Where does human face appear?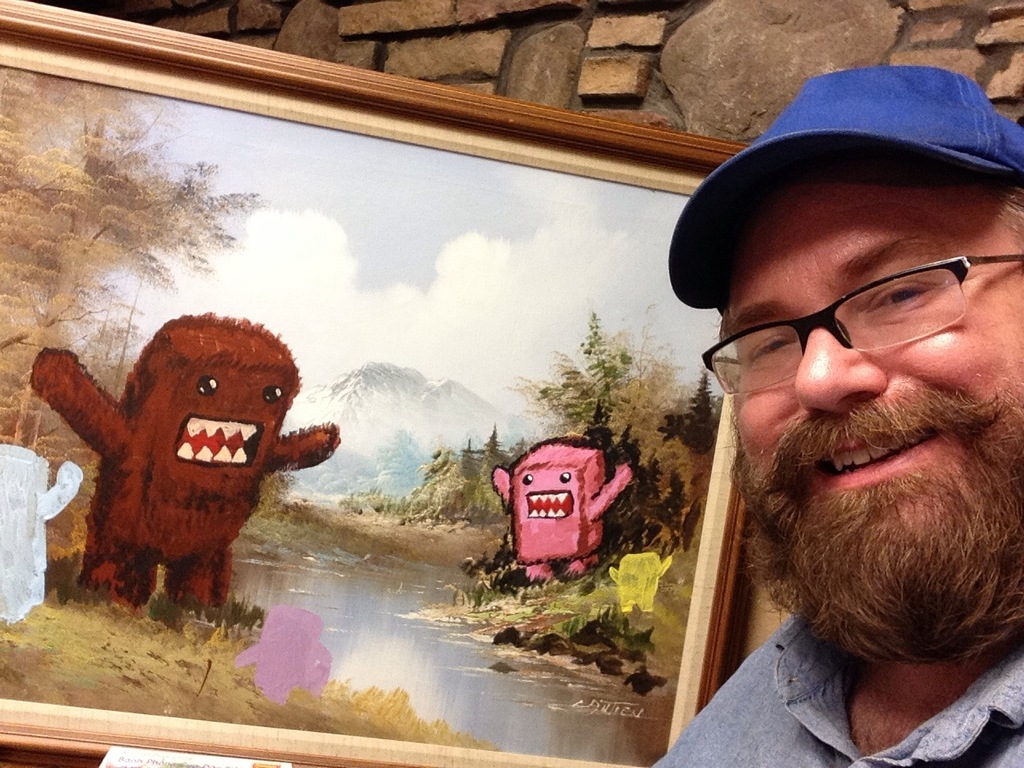
Appears at {"left": 710, "top": 180, "right": 1023, "bottom": 642}.
